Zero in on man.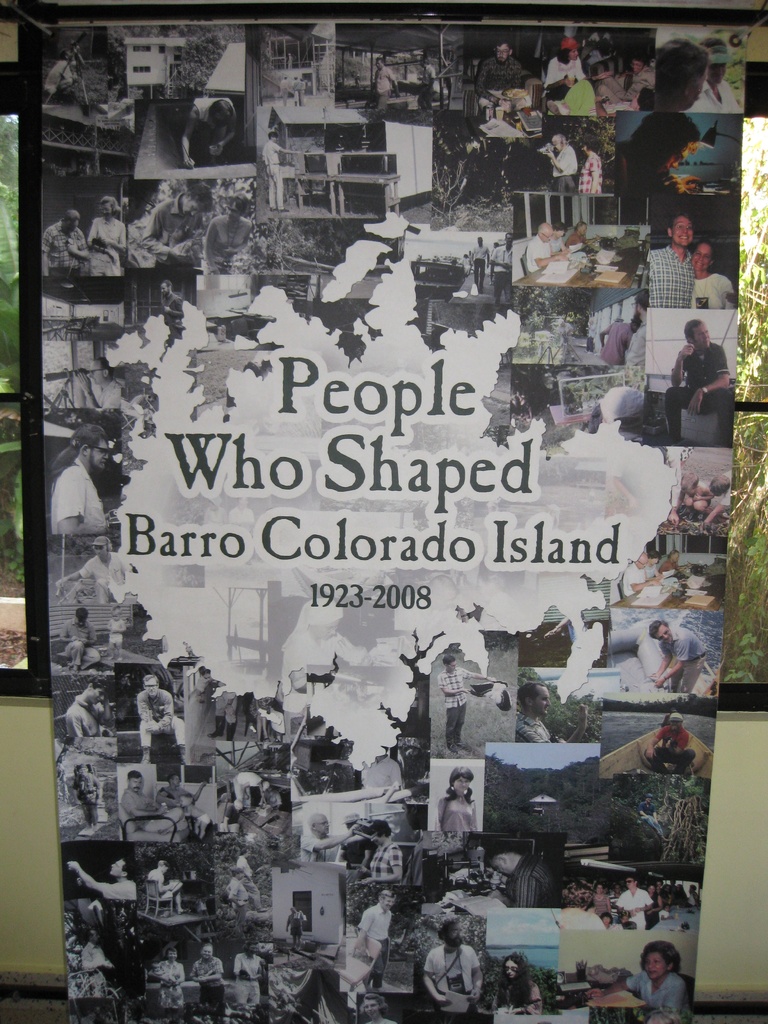
Zeroed in: x1=650, y1=213, x2=738, y2=307.
